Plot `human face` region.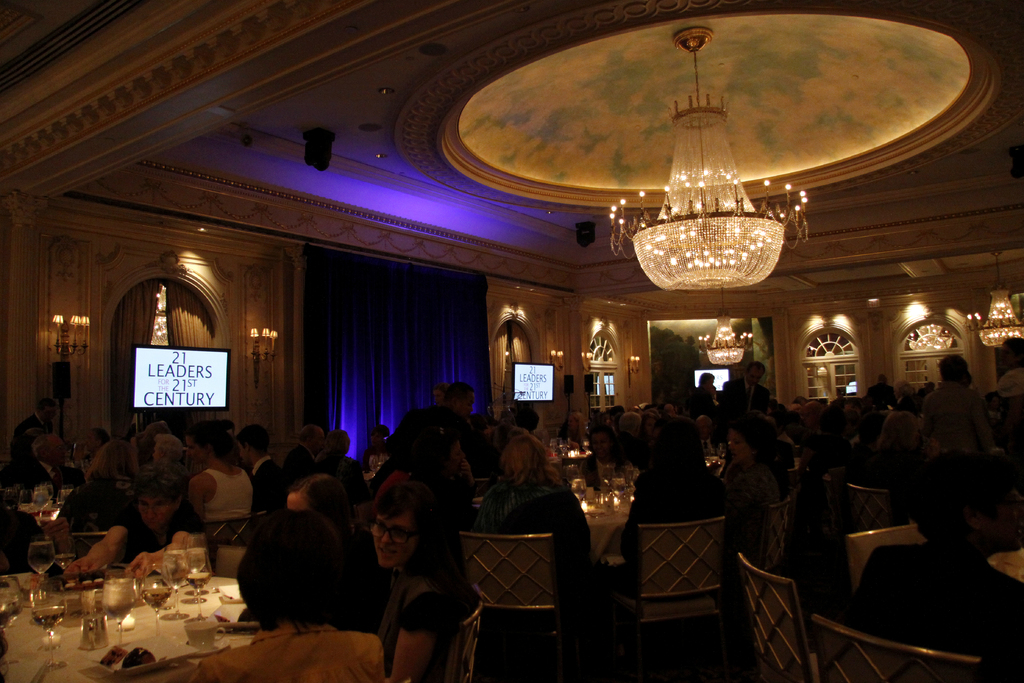
Plotted at <box>138,493,170,531</box>.
